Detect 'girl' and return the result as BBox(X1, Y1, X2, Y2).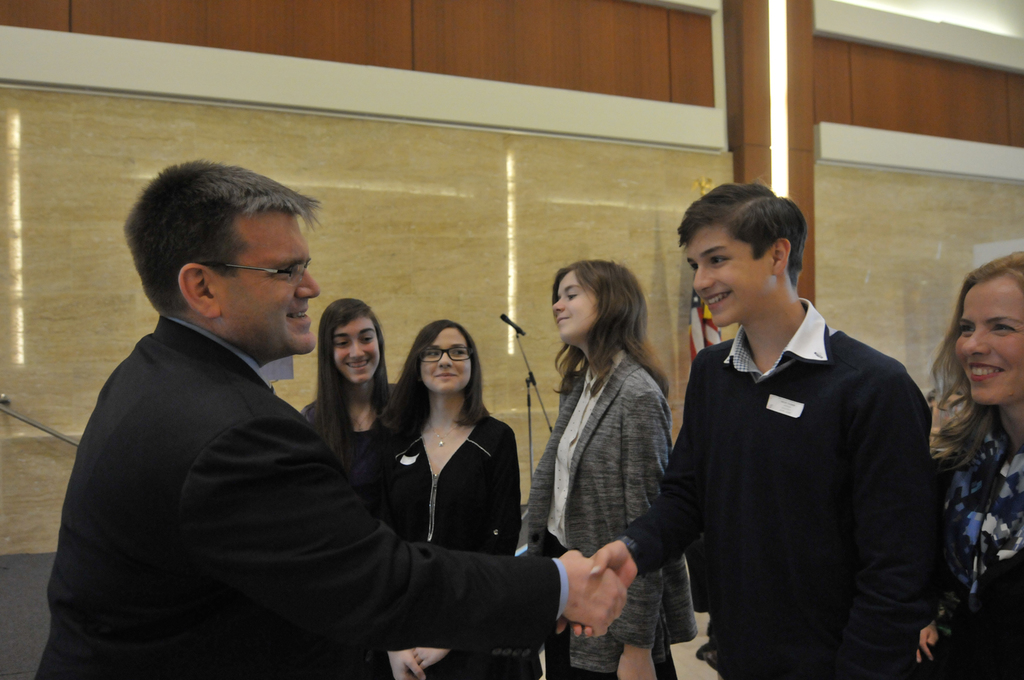
BBox(362, 319, 511, 679).
